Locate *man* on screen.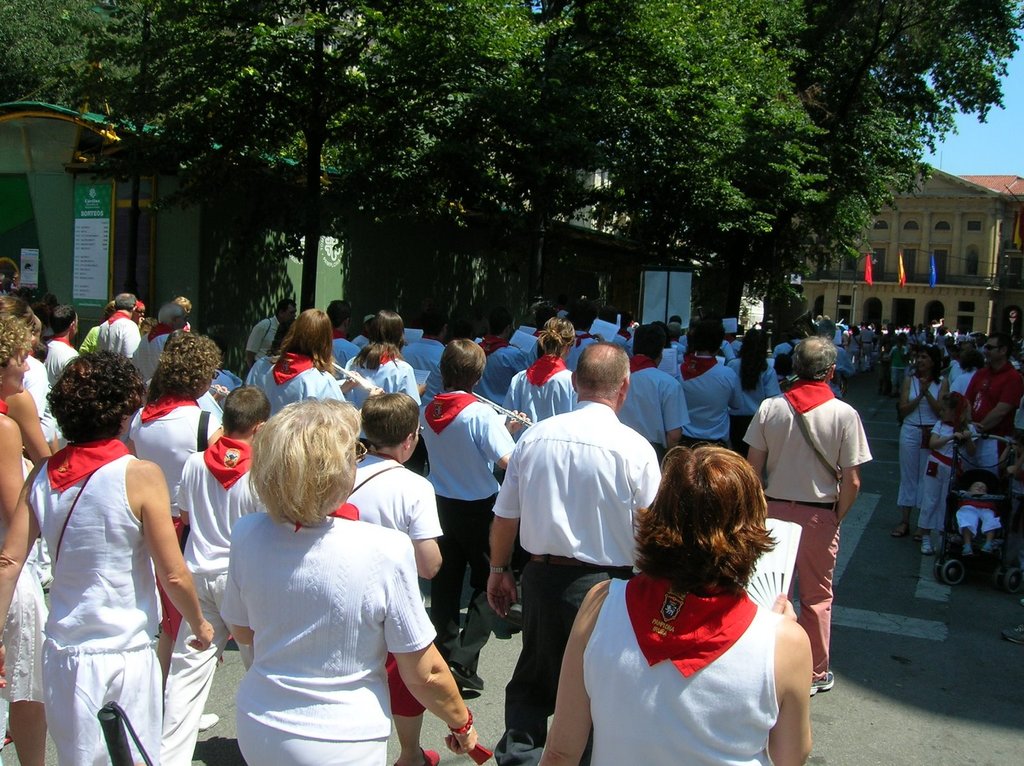
On screen at bbox(243, 299, 300, 384).
